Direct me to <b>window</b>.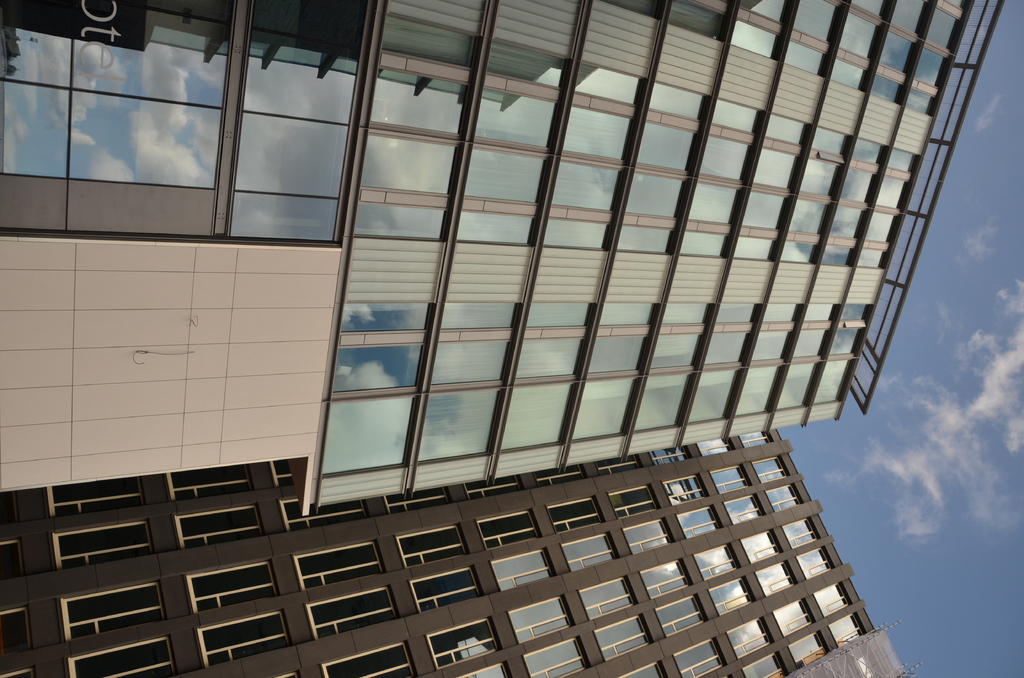
Direction: 609,481,657,520.
